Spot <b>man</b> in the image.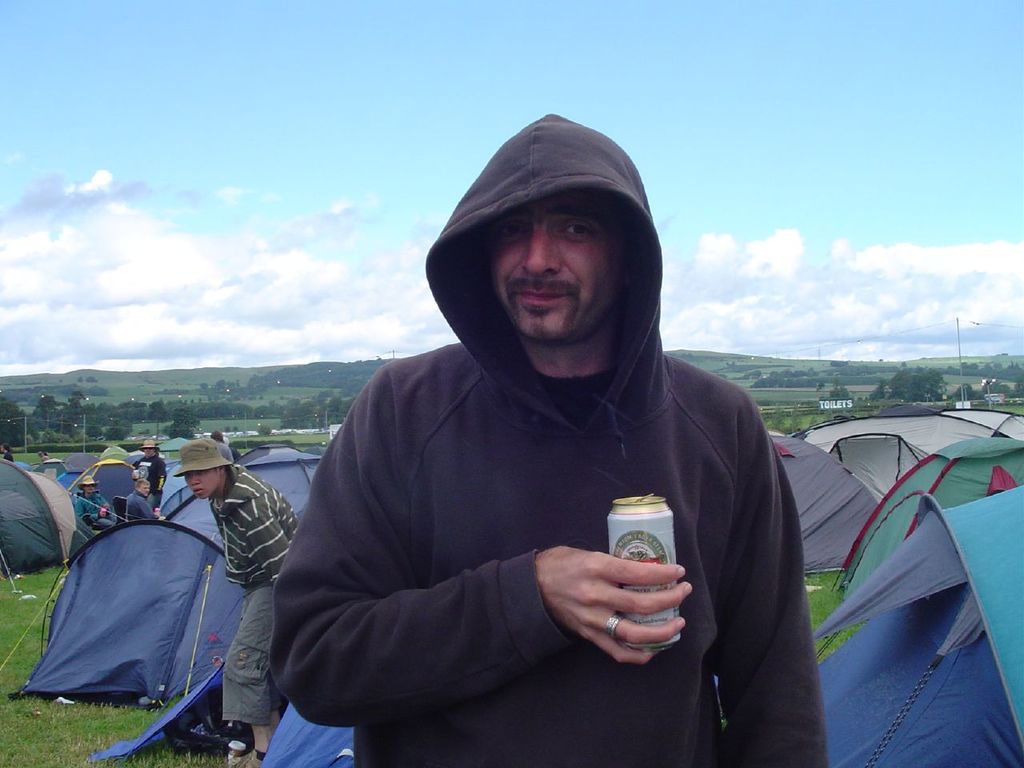
<b>man</b> found at crop(273, 111, 827, 767).
